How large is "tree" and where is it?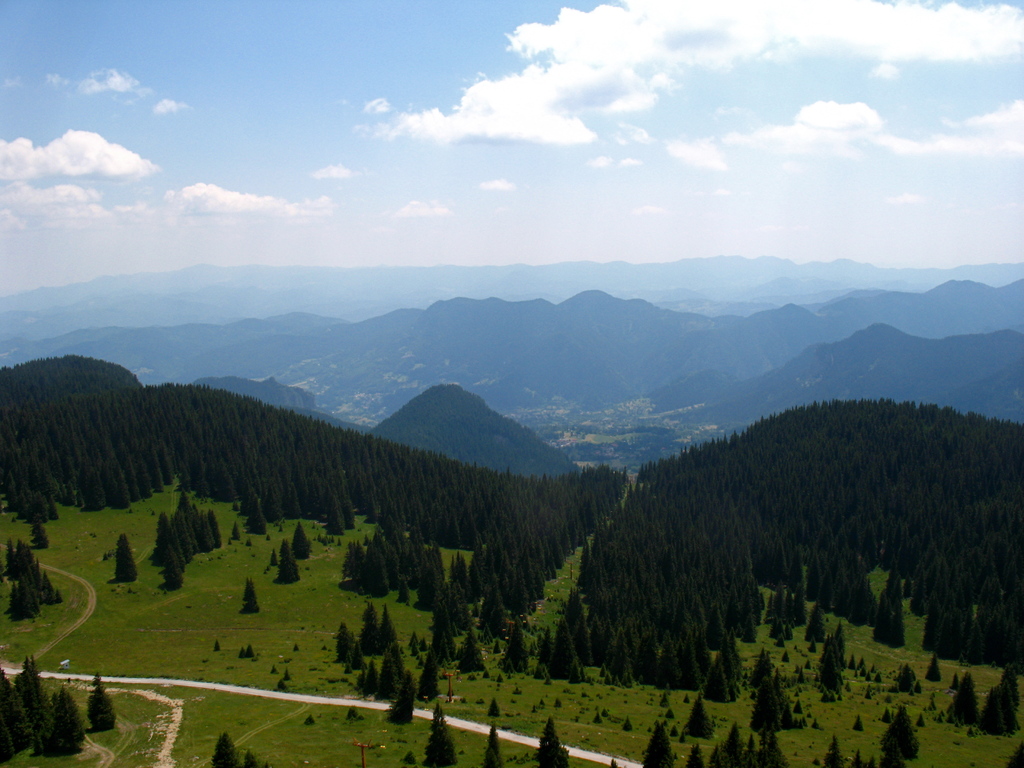
Bounding box: Rect(384, 669, 421, 722).
